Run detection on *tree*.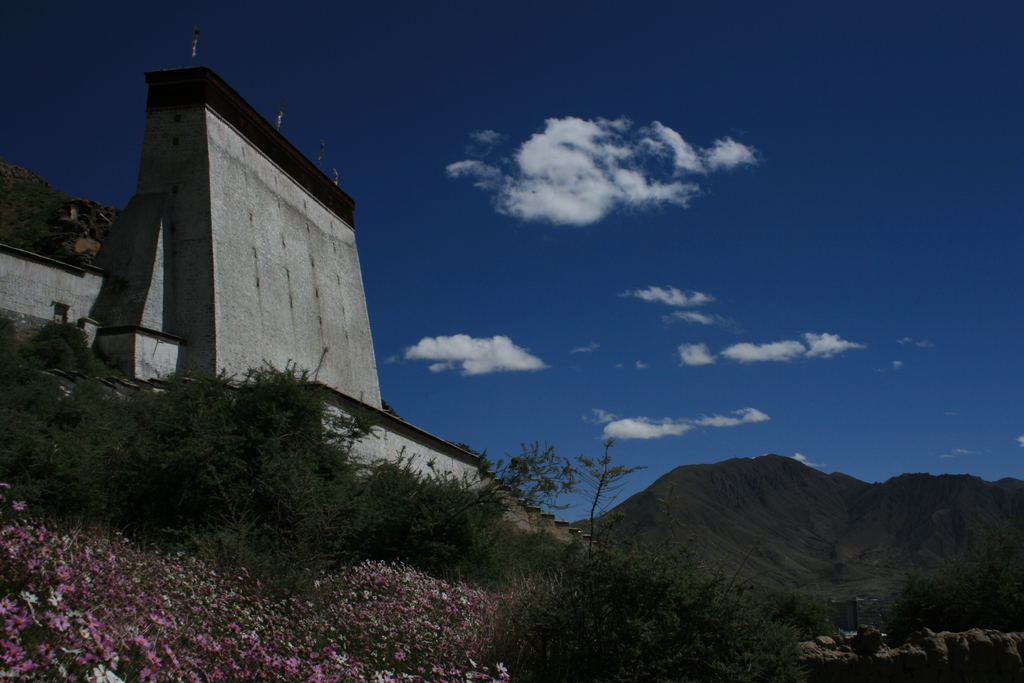
Result: bbox=(566, 441, 646, 554).
